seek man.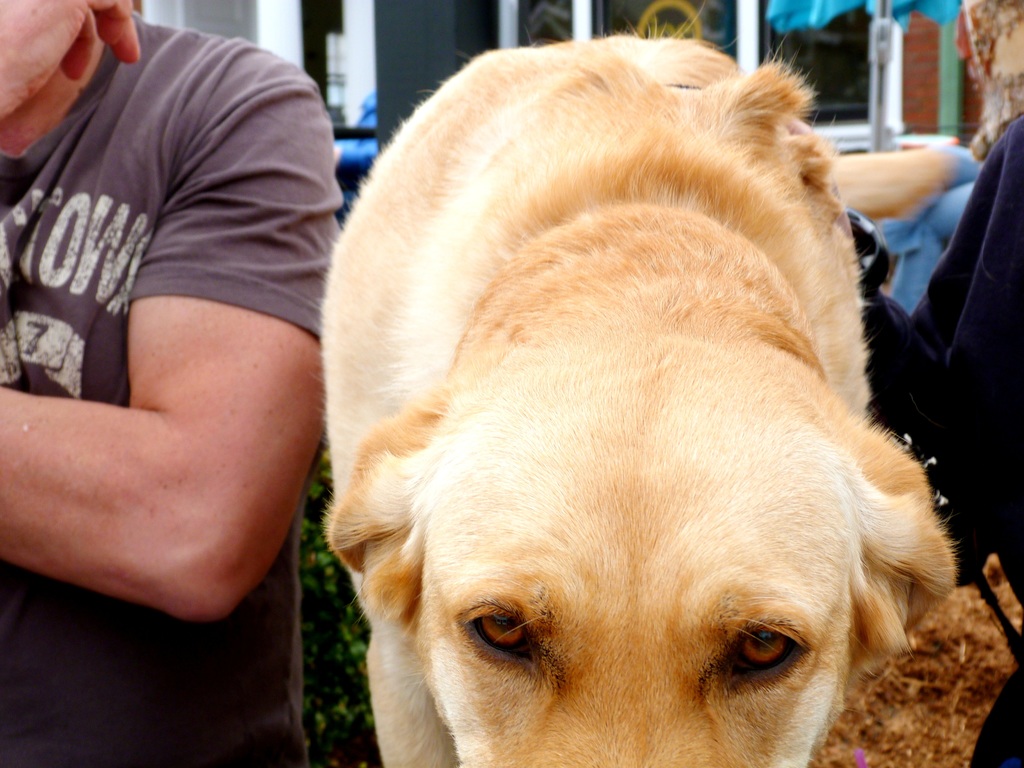
[x1=0, y1=0, x2=367, y2=657].
